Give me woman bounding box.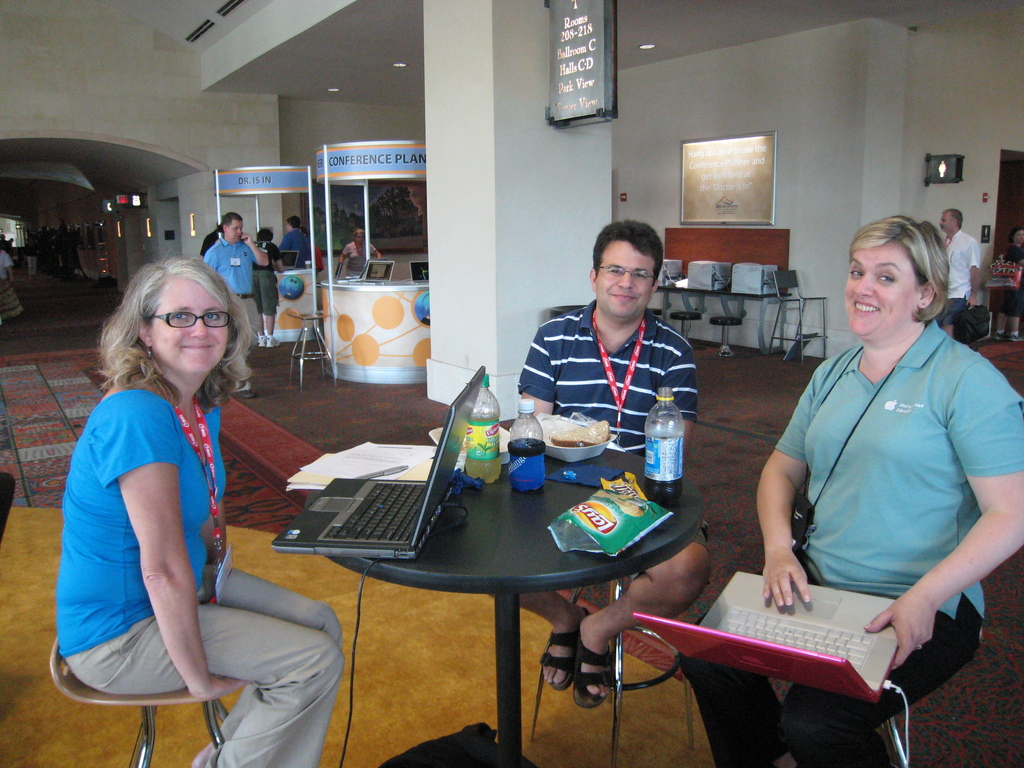
[left=731, top=193, right=1005, bottom=714].
